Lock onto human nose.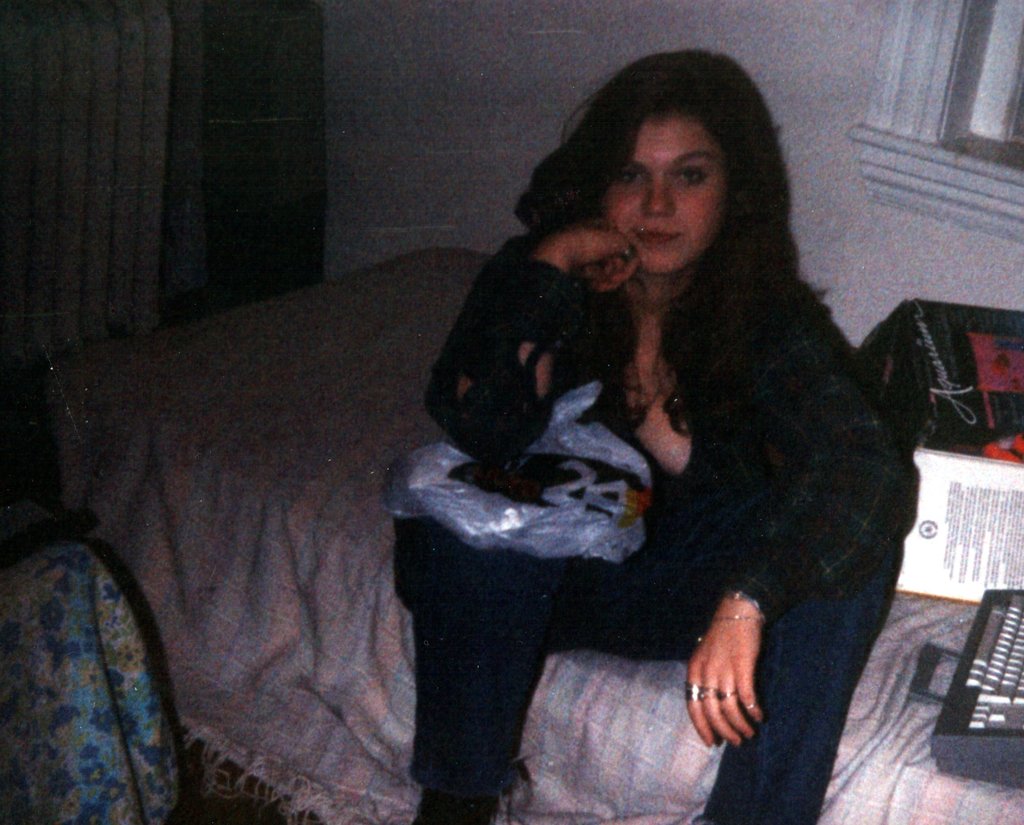
Locked: rect(639, 176, 674, 217).
